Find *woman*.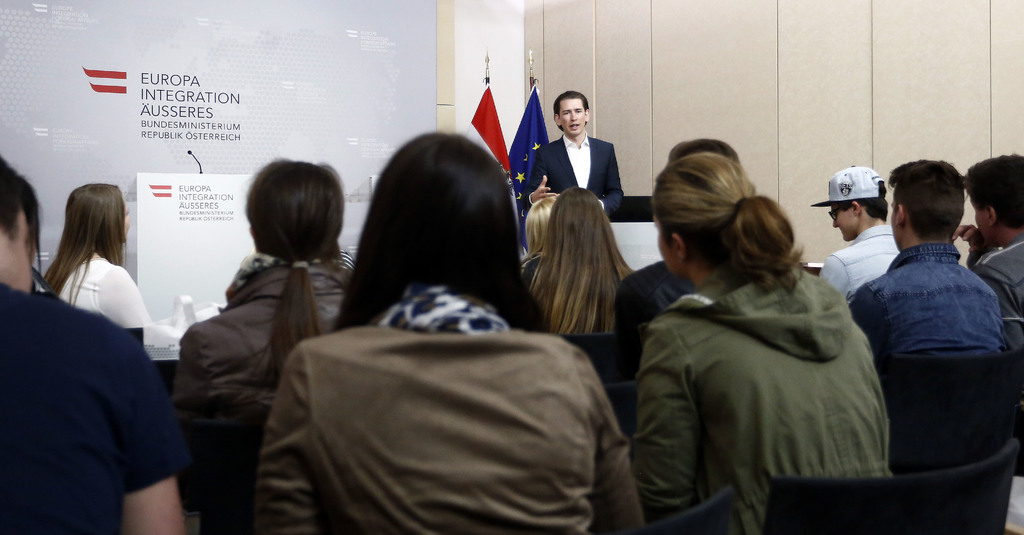
166:159:345:534.
